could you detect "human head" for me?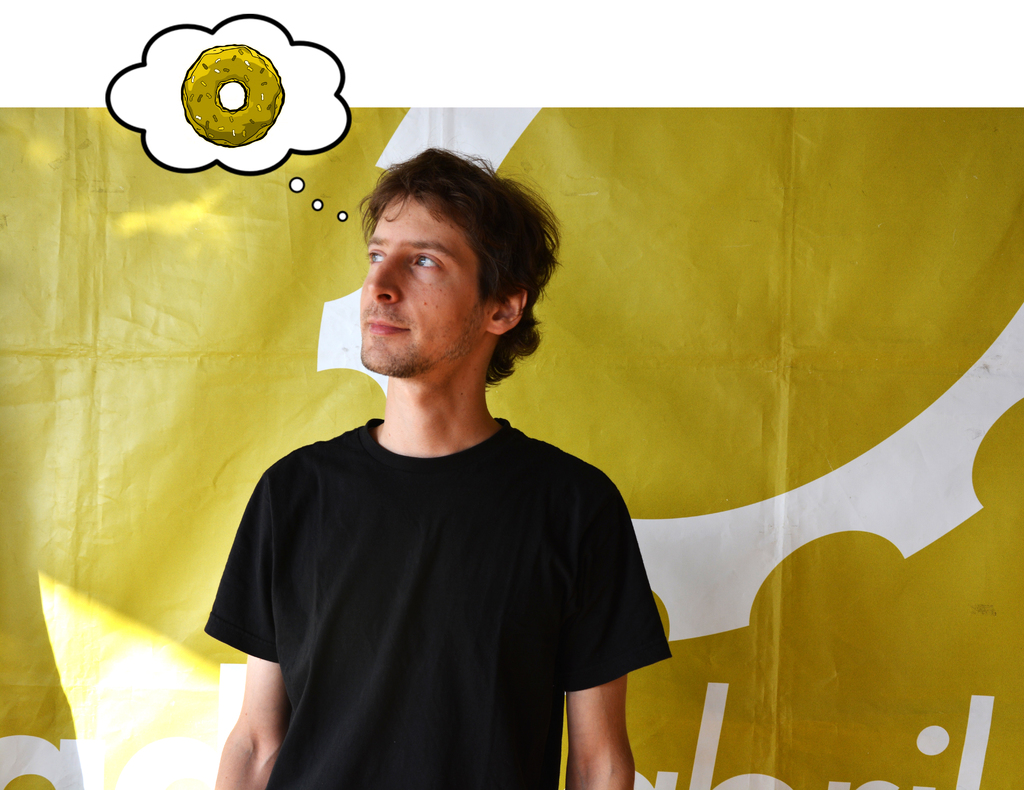
Detection result: (354, 142, 564, 383).
